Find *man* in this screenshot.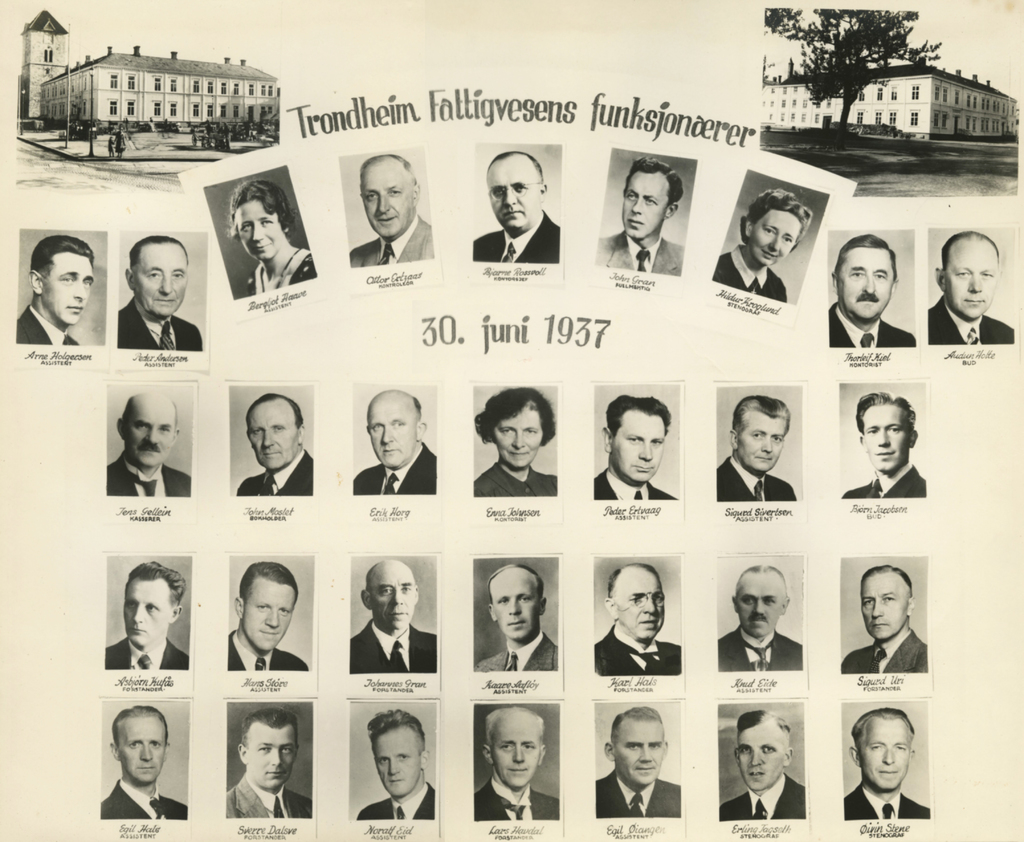
The bounding box for *man* is select_region(103, 390, 190, 494).
